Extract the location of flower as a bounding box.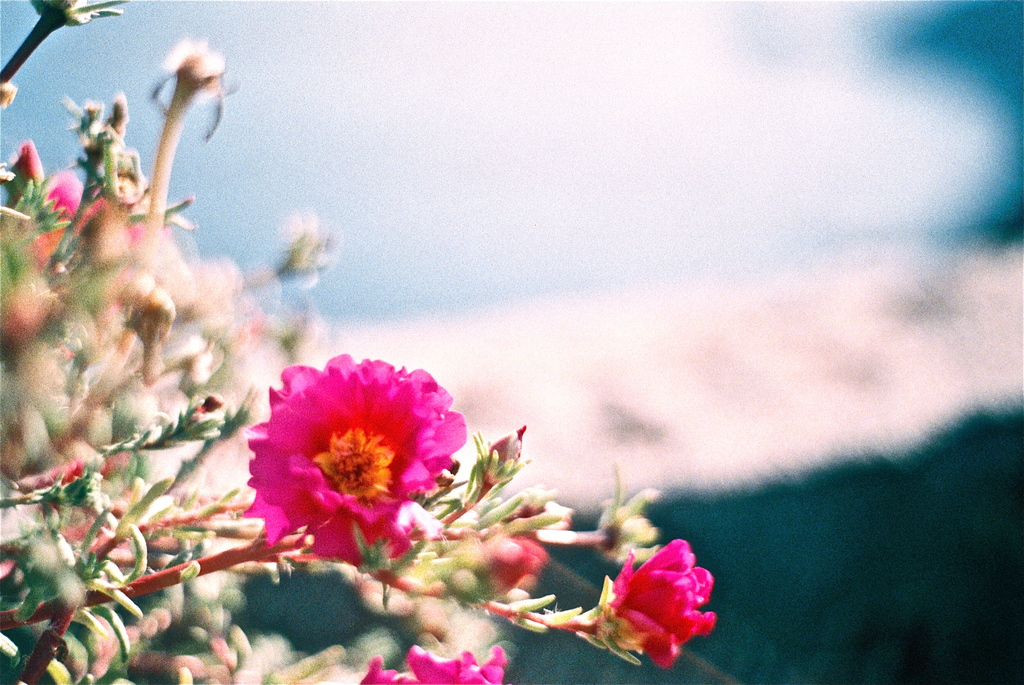
pyautogui.locateOnScreen(38, 168, 79, 226).
